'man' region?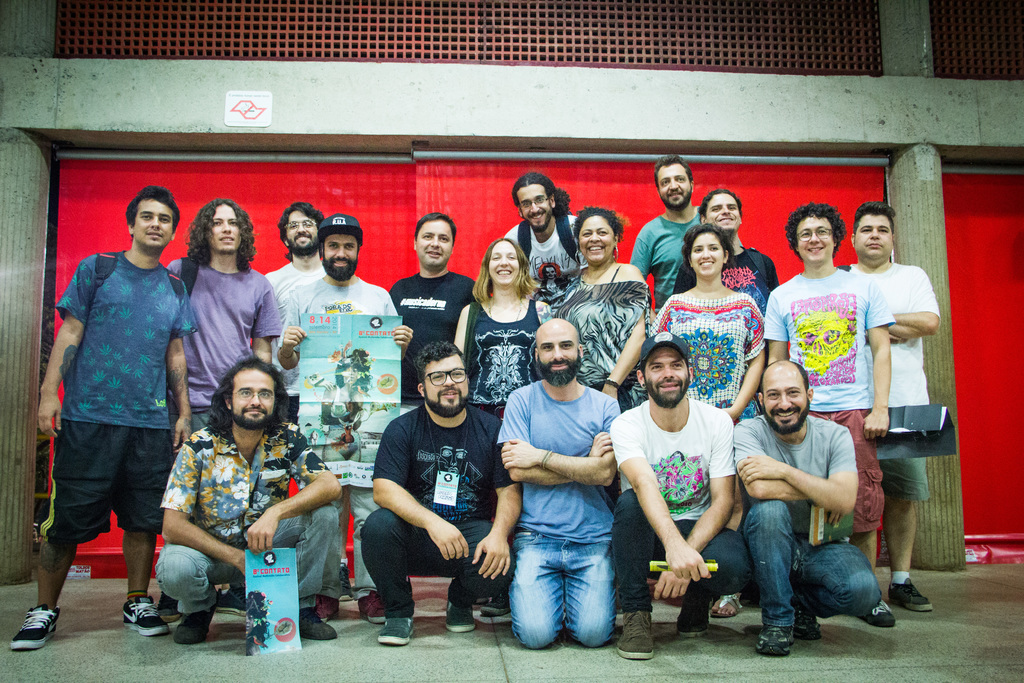
region(261, 200, 331, 422)
